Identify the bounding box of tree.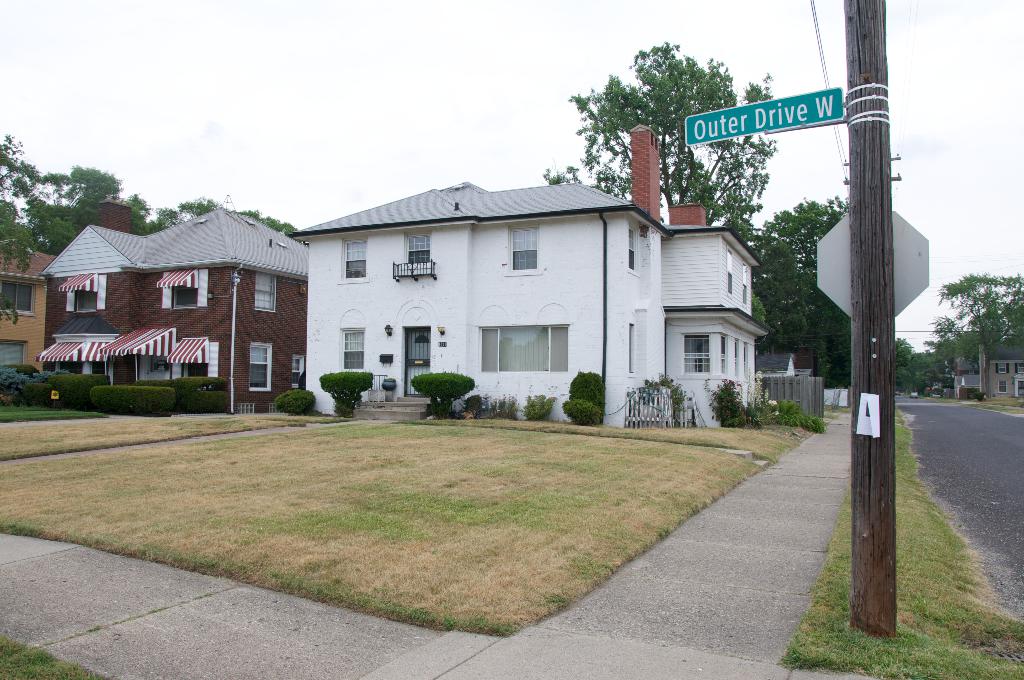
[416, 368, 478, 431].
